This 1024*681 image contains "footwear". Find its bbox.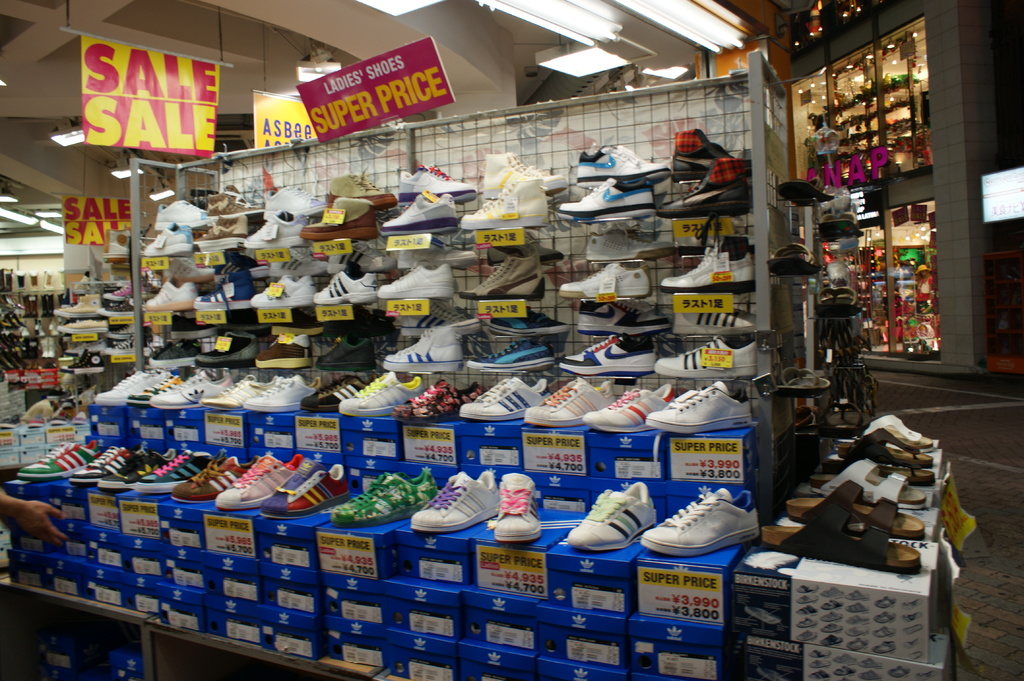
<bbox>484, 316, 561, 337</bbox>.
